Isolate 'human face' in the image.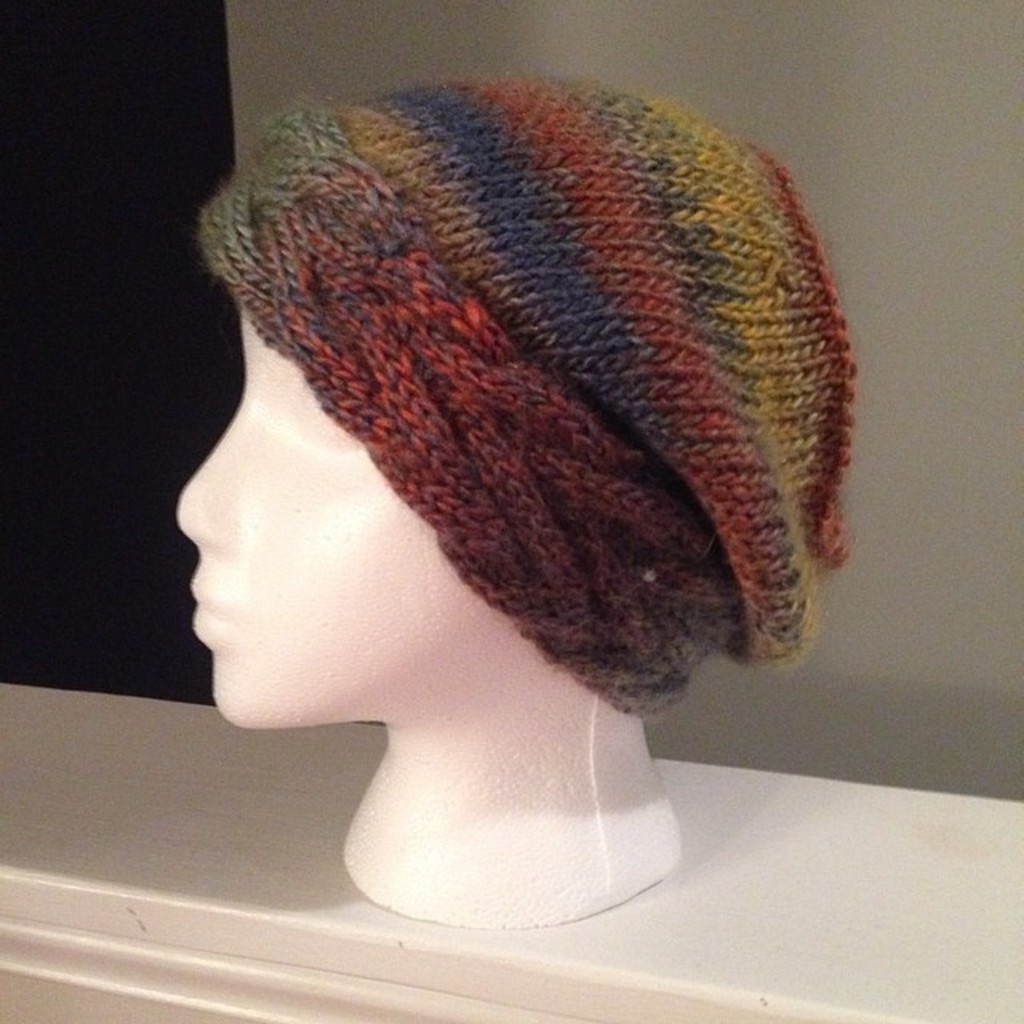
Isolated region: 168,310,525,742.
